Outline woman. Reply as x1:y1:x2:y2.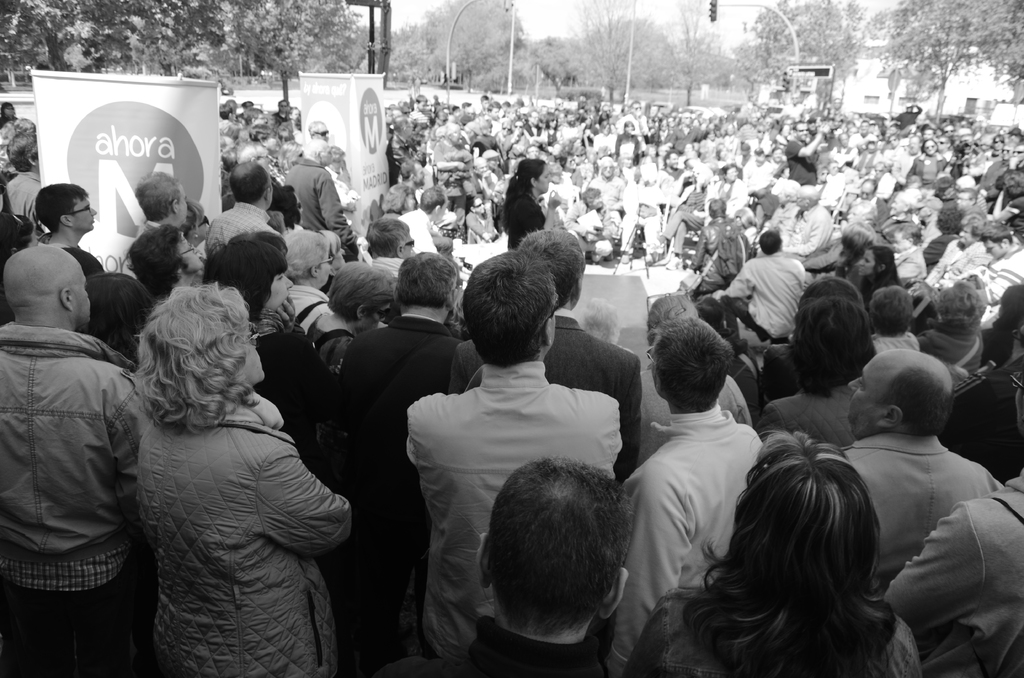
915:200:967:274.
